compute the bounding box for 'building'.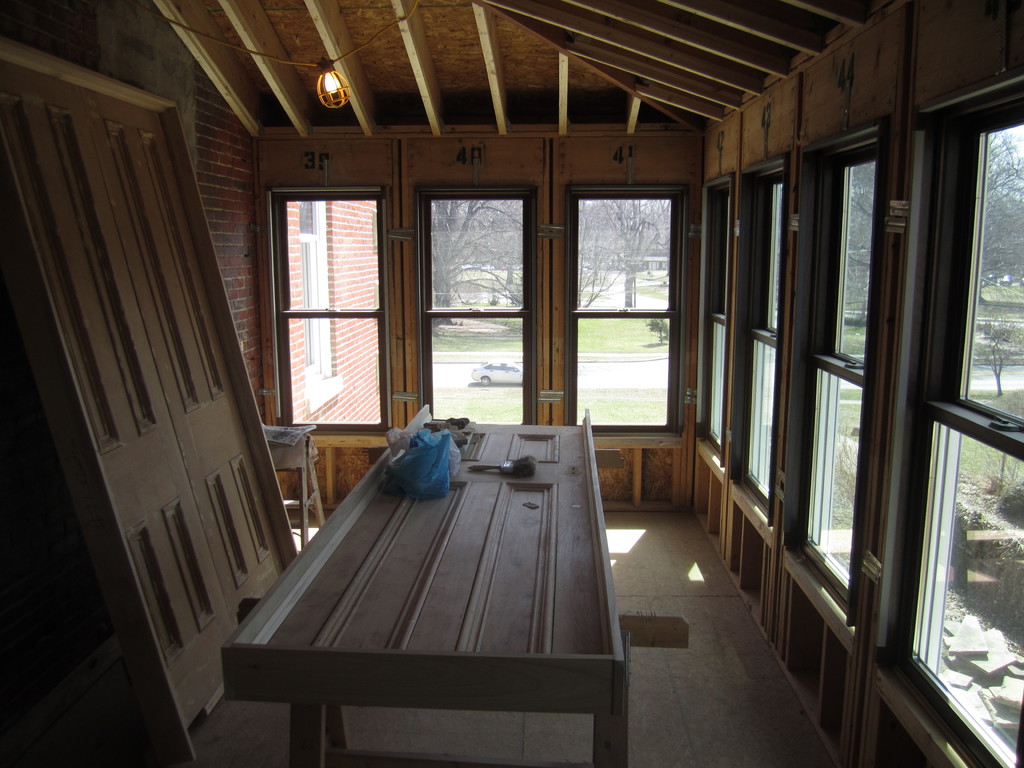
x1=283 y1=200 x2=380 y2=424.
